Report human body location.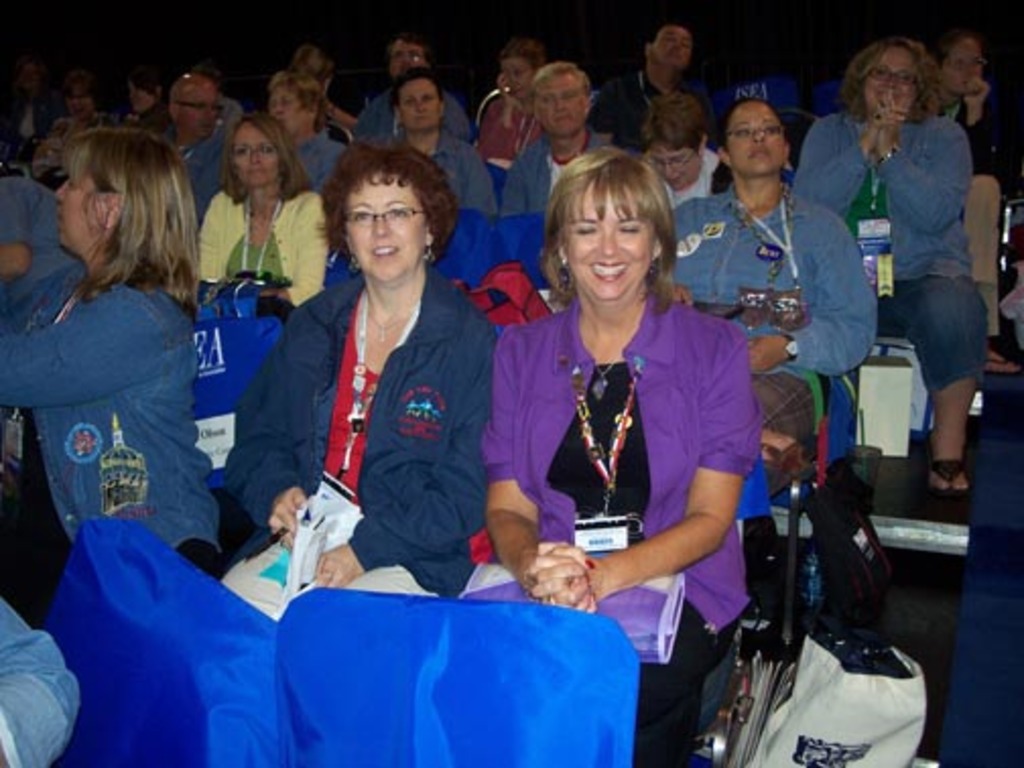
Report: (664, 87, 884, 534).
